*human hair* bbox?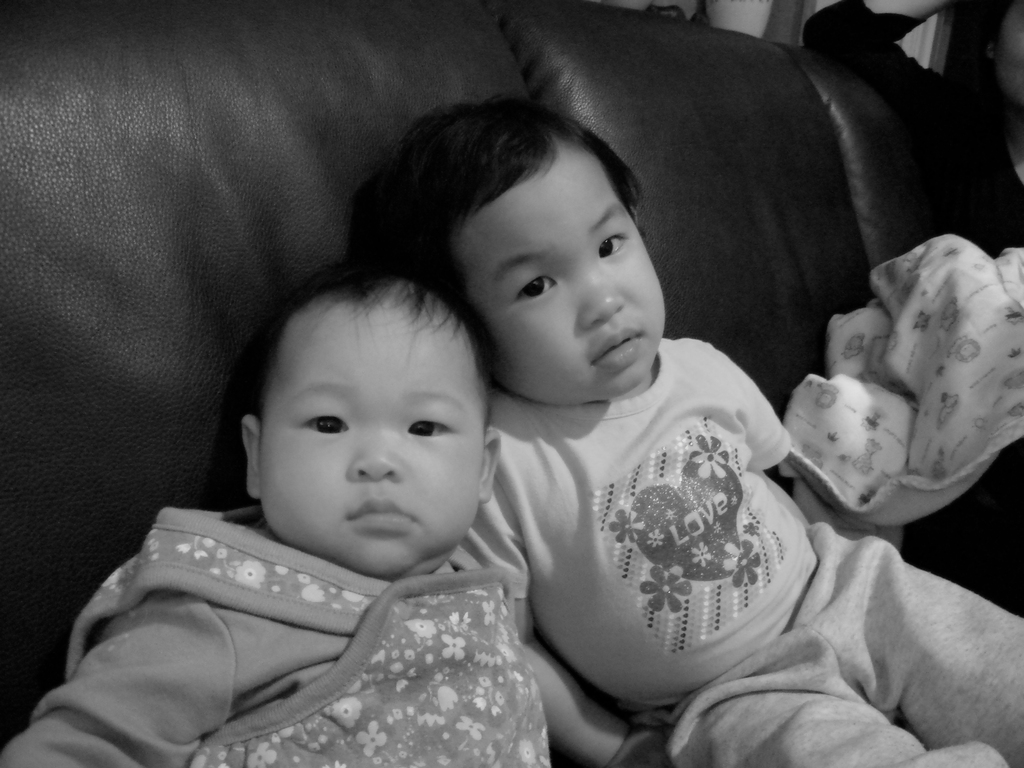
{"left": 243, "top": 273, "right": 494, "bottom": 465}
